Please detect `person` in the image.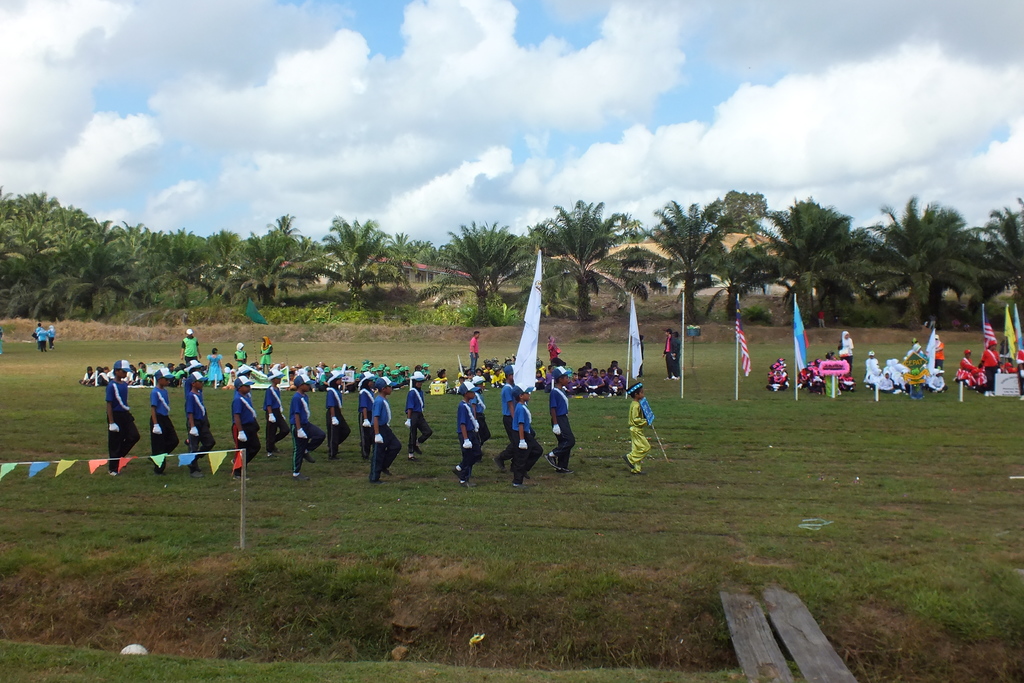
select_region(403, 368, 432, 463).
